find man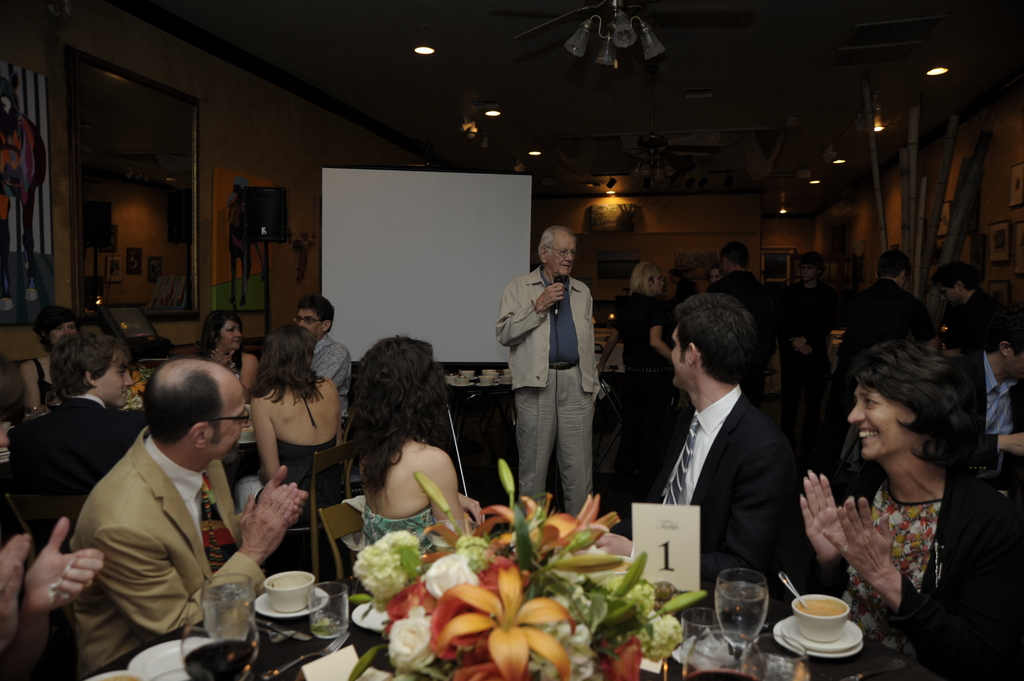
(648,289,794,591)
